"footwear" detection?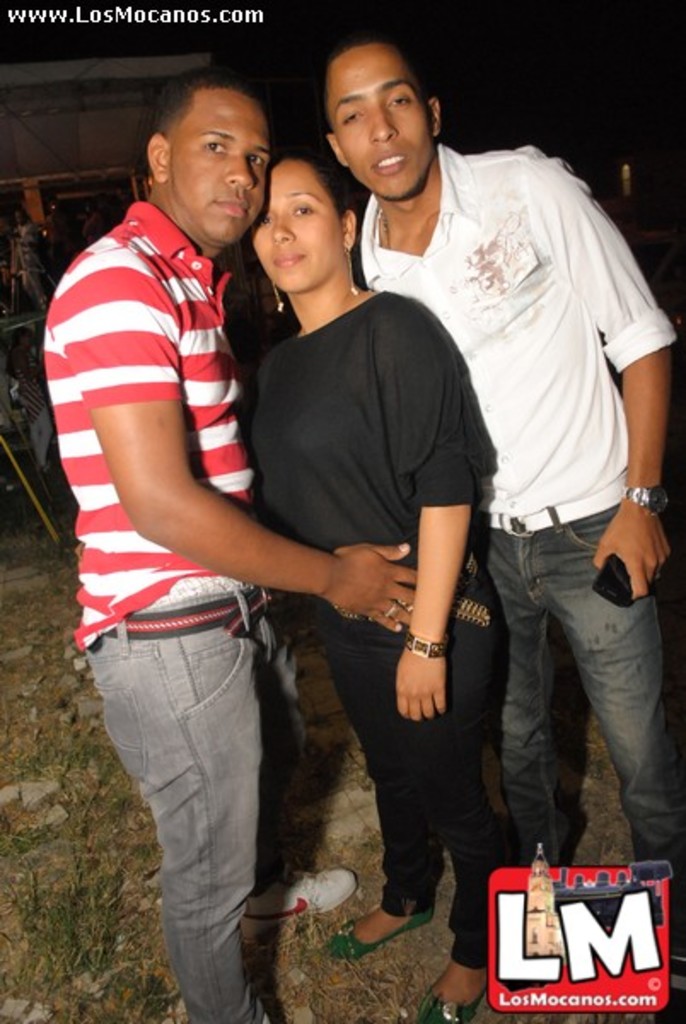
Rect(244, 870, 362, 930)
